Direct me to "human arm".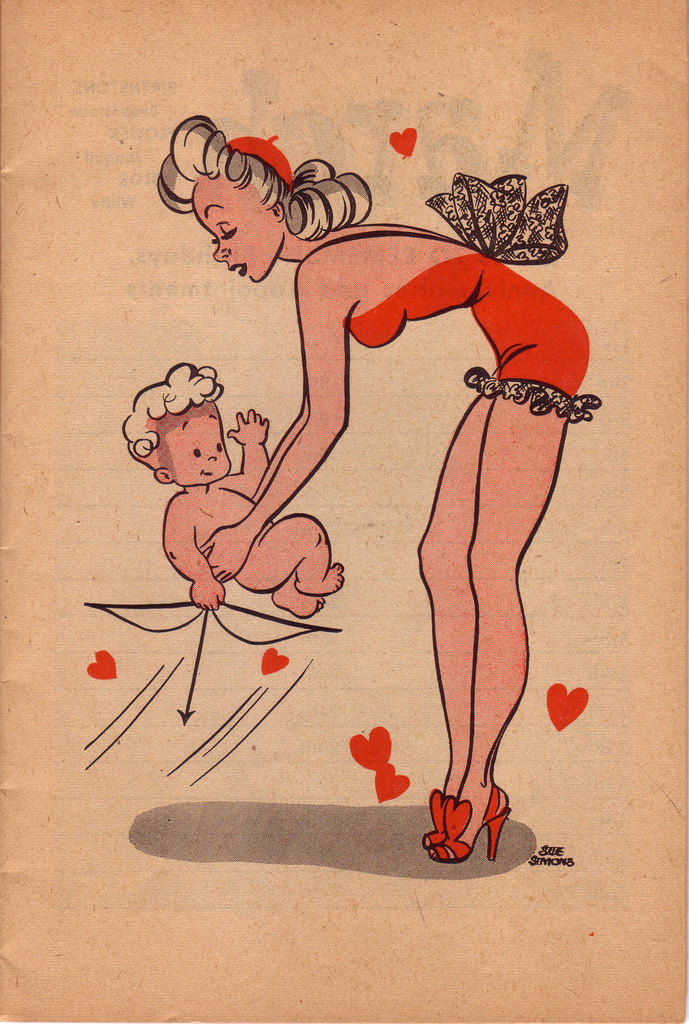
Direction: box(159, 498, 227, 617).
